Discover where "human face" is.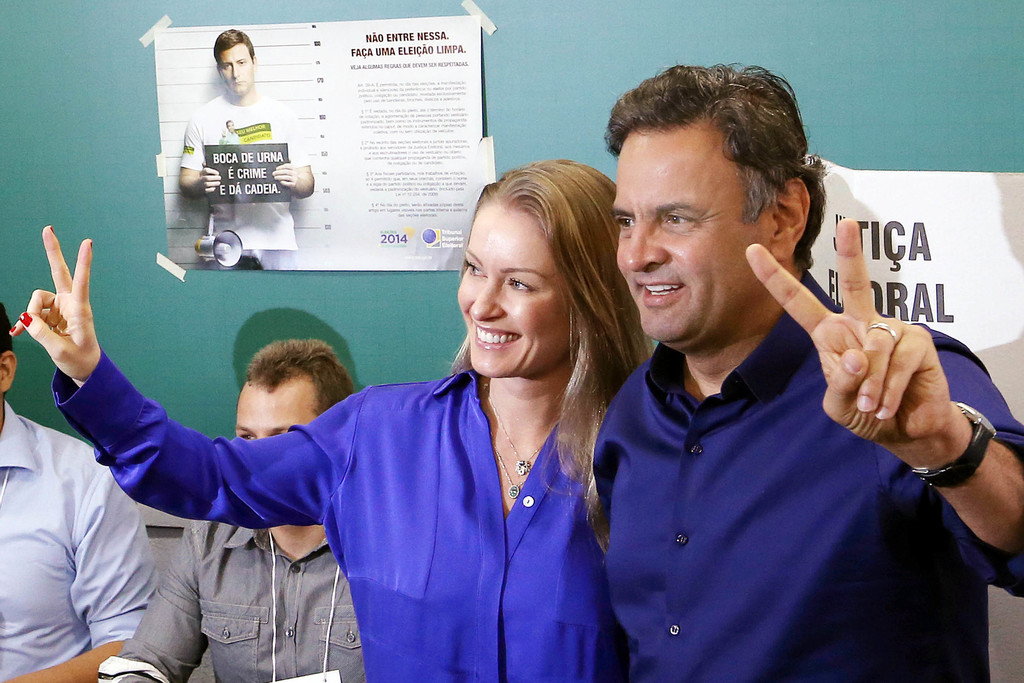
Discovered at box=[458, 205, 571, 381].
